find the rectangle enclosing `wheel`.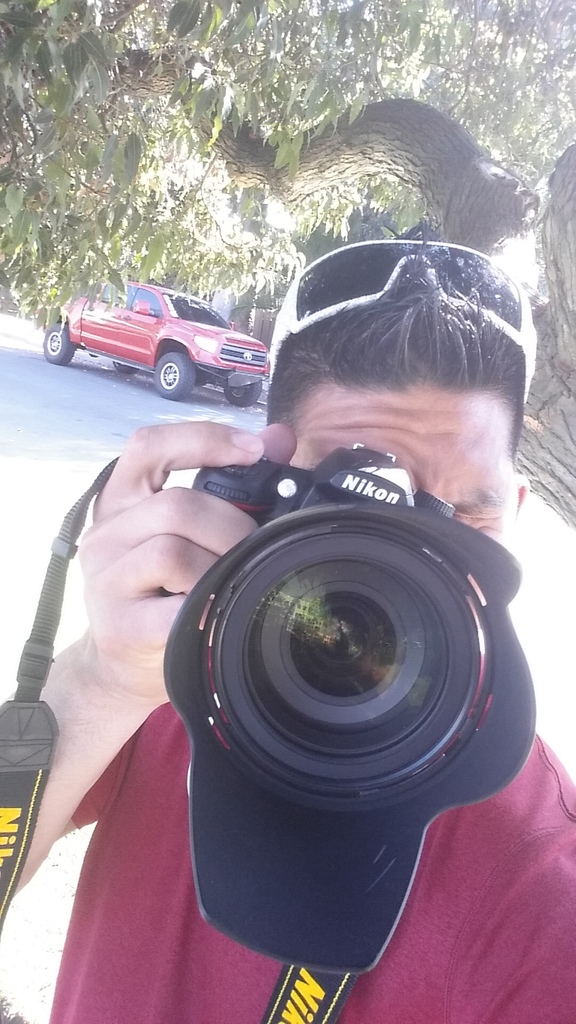
crop(156, 352, 193, 406).
